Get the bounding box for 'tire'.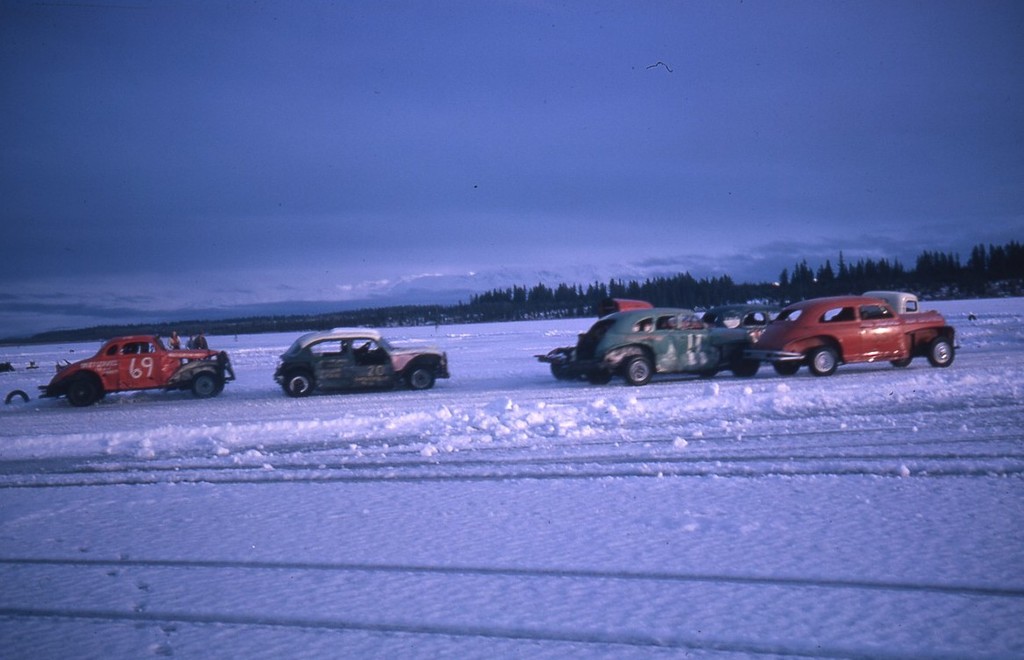
box=[7, 387, 31, 400].
